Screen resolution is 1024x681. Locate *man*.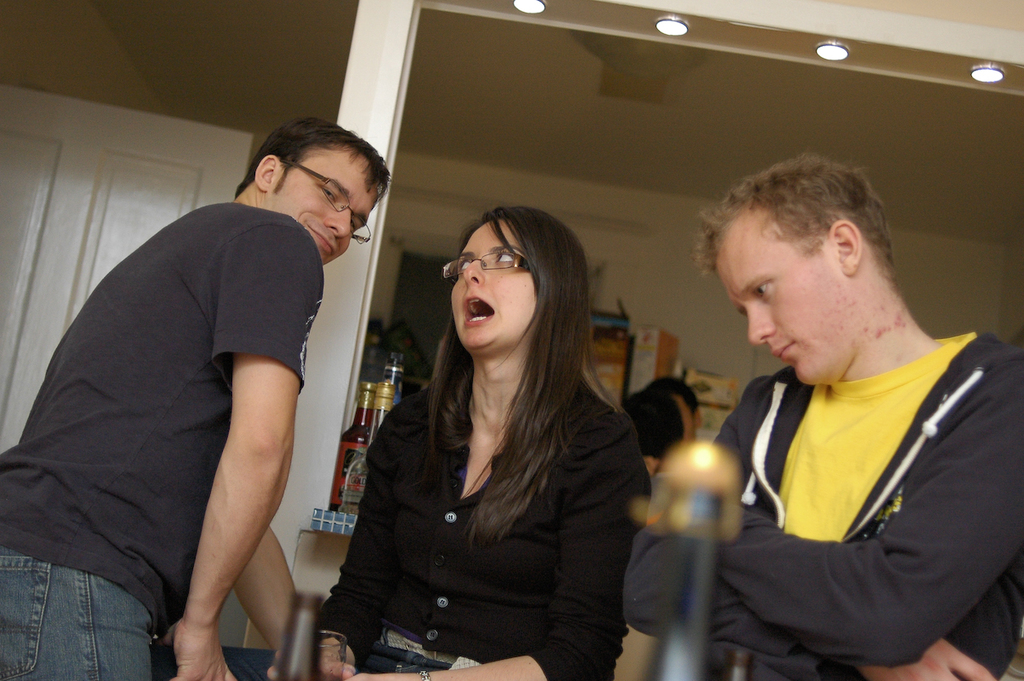
x1=0, y1=111, x2=394, y2=680.
